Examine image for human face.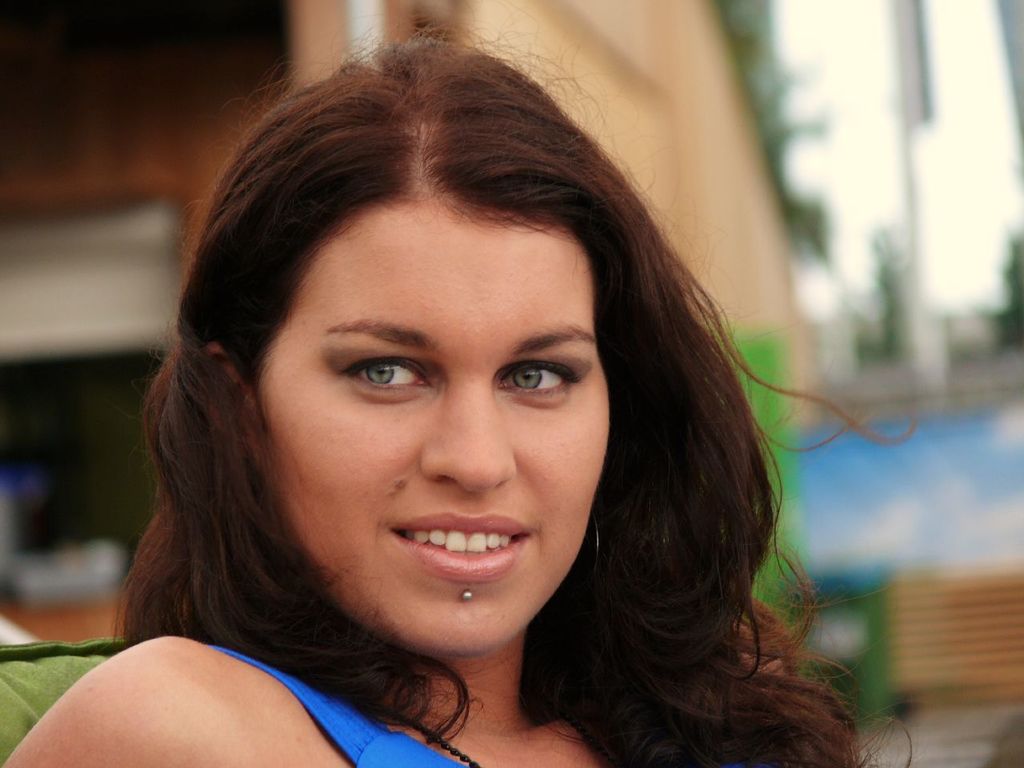
Examination result: crop(258, 202, 609, 655).
